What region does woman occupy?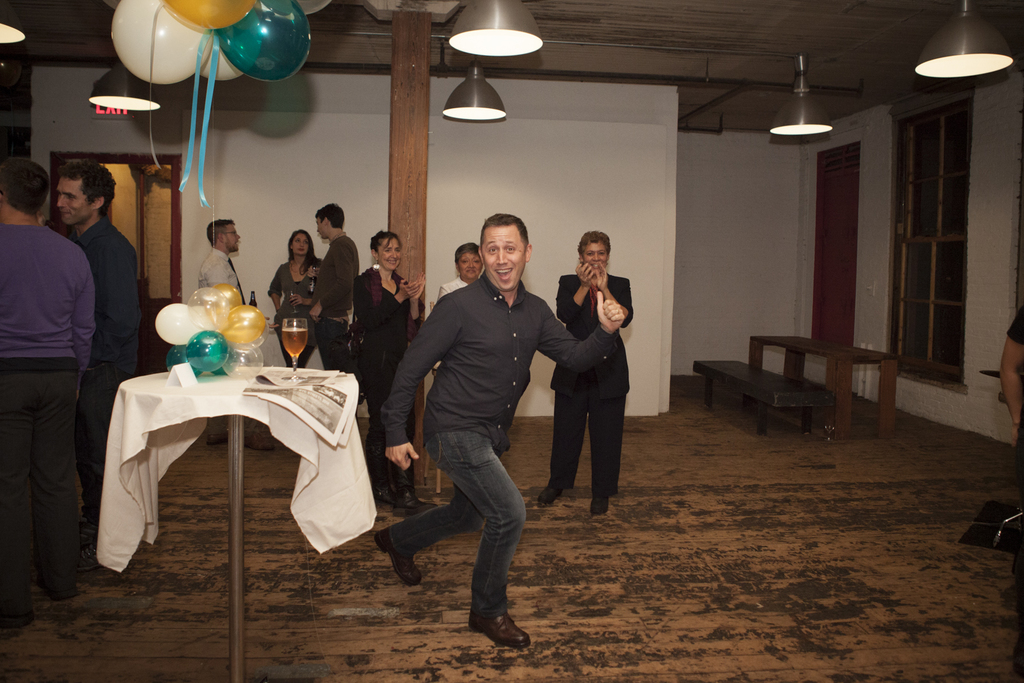
<box>273,229,324,369</box>.
